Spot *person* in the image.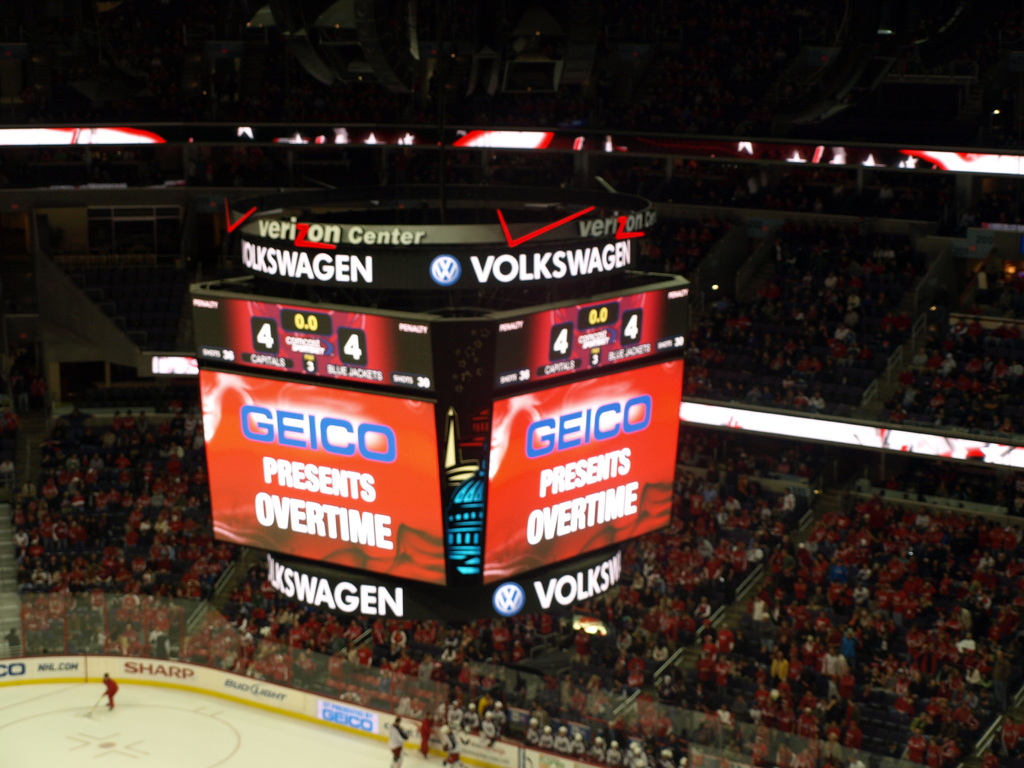
*person* found at detection(416, 719, 432, 761).
